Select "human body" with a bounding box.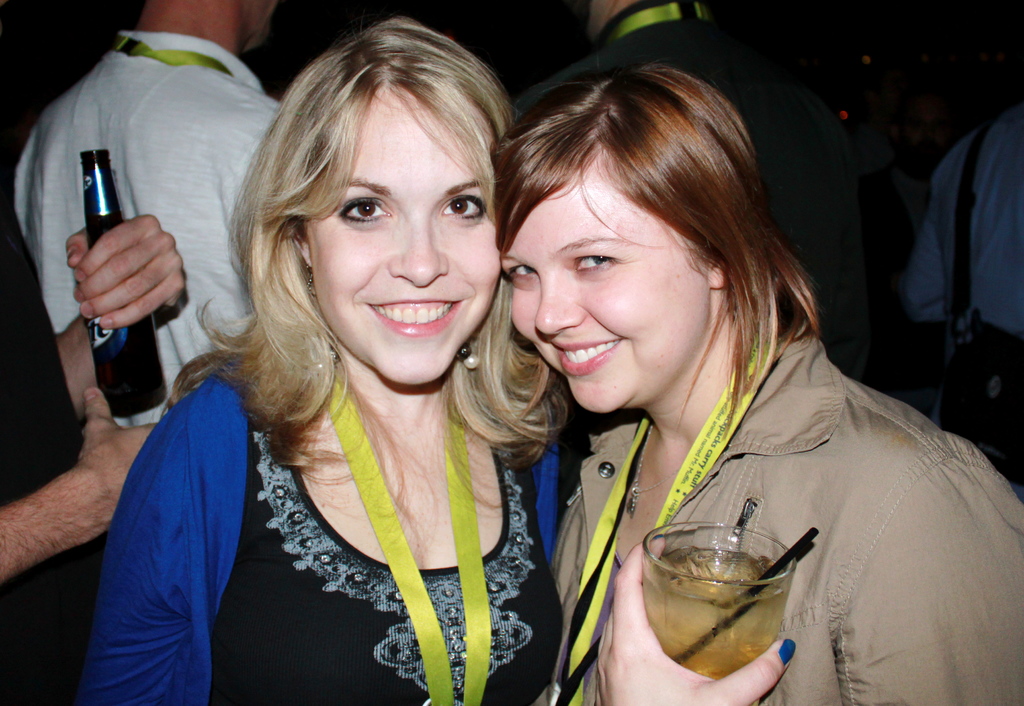
[0,198,177,600].
